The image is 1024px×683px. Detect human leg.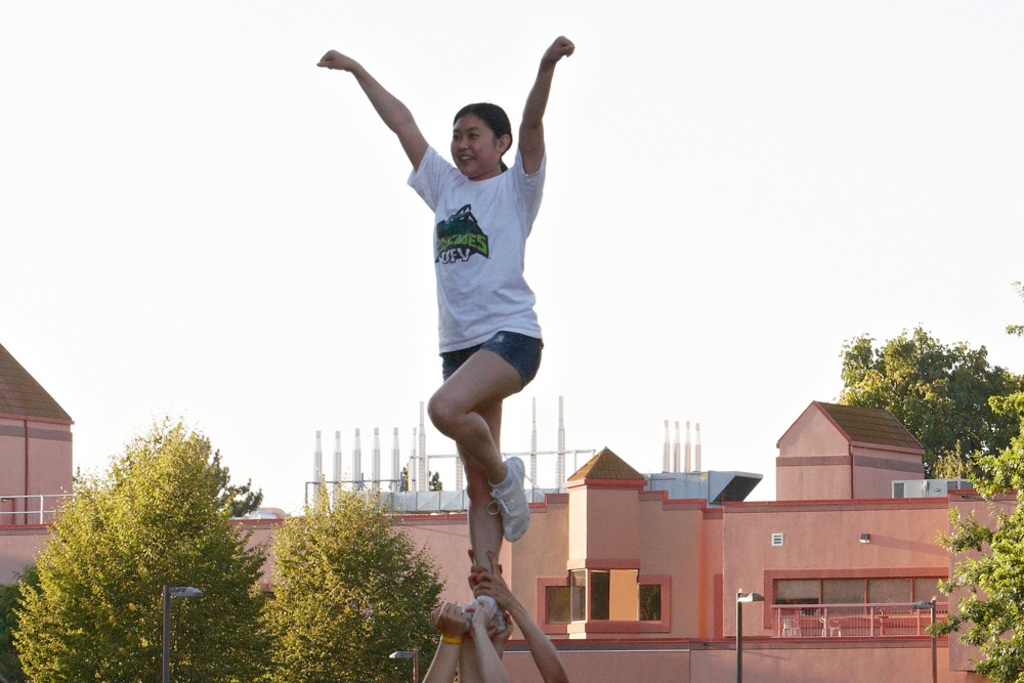
Detection: l=435, t=325, r=504, b=634.
